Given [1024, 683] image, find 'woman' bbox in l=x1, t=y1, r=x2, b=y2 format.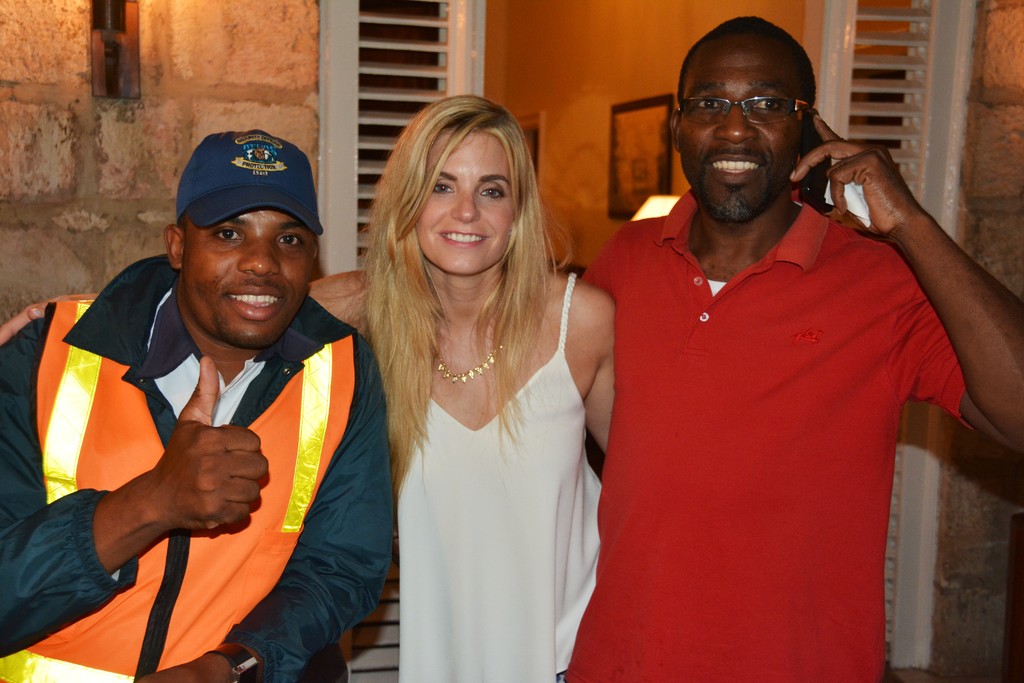
l=0, t=95, r=616, b=682.
